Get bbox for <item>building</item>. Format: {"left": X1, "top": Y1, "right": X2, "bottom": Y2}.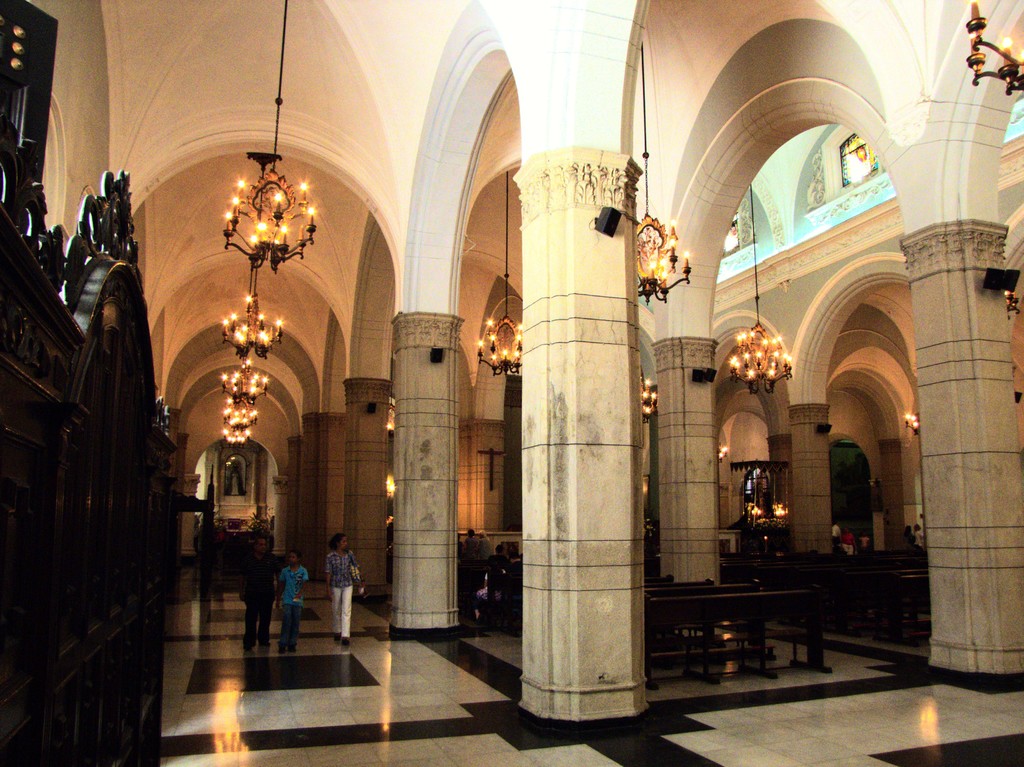
{"left": 0, "top": 0, "right": 1023, "bottom": 766}.
